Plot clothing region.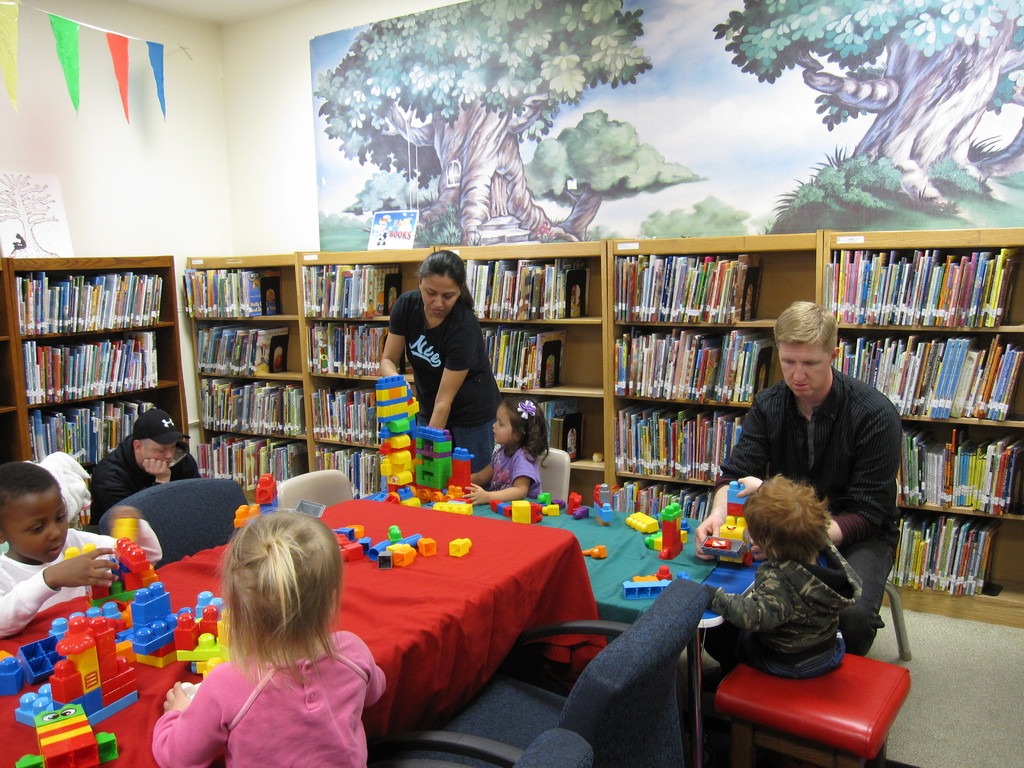
Plotted at box=[711, 371, 908, 655].
